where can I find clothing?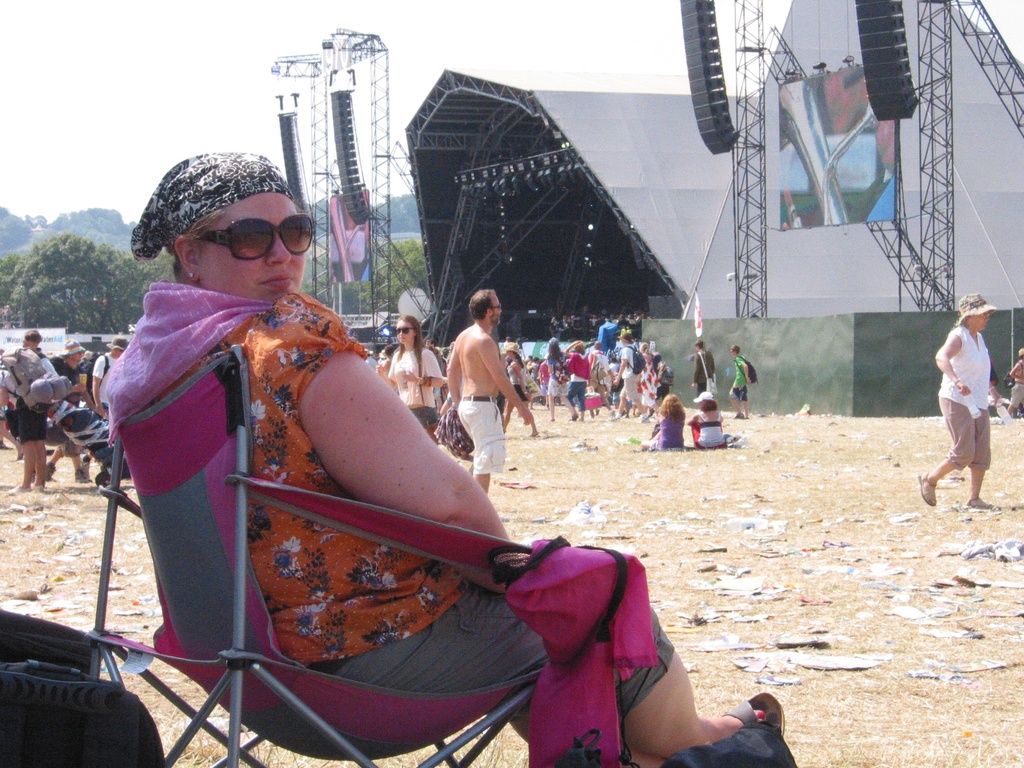
You can find it at 102, 279, 668, 765.
